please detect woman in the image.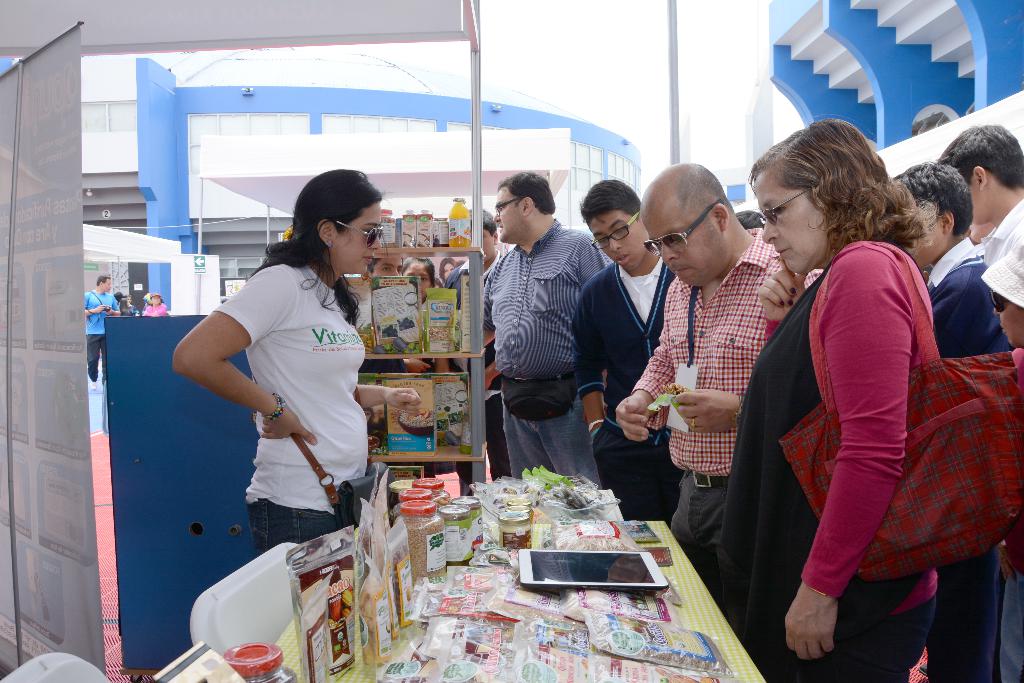
[left=402, top=258, right=468, bottom=492].
